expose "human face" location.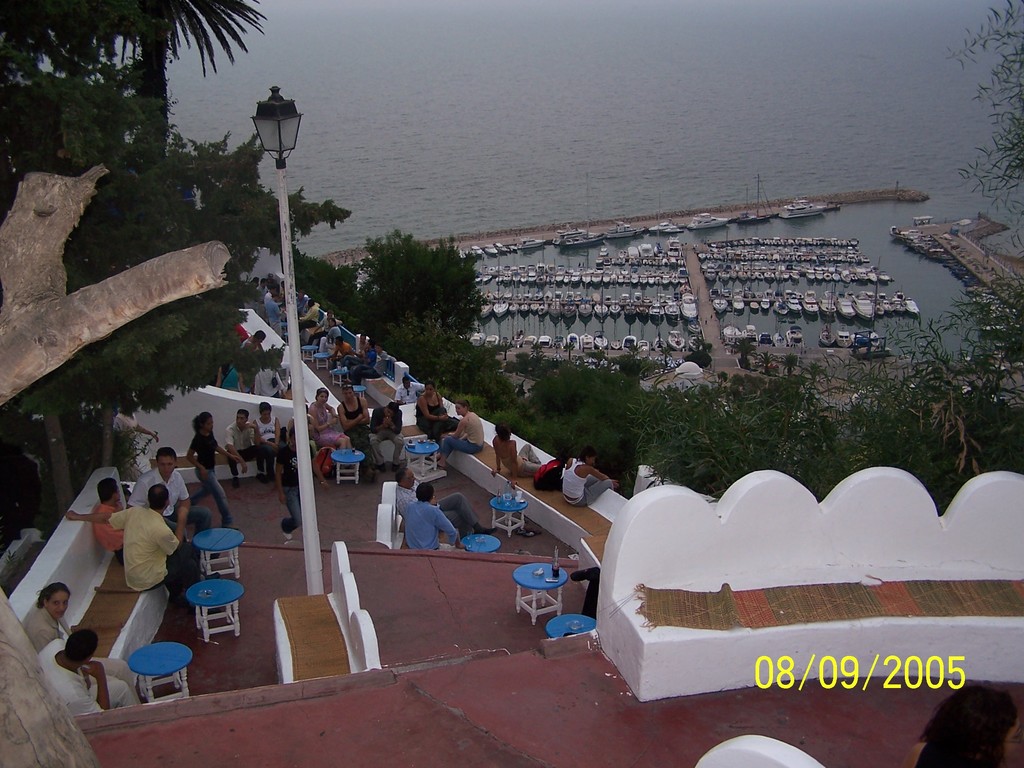
Exposed at select_region(454, 403, 461, 415).
